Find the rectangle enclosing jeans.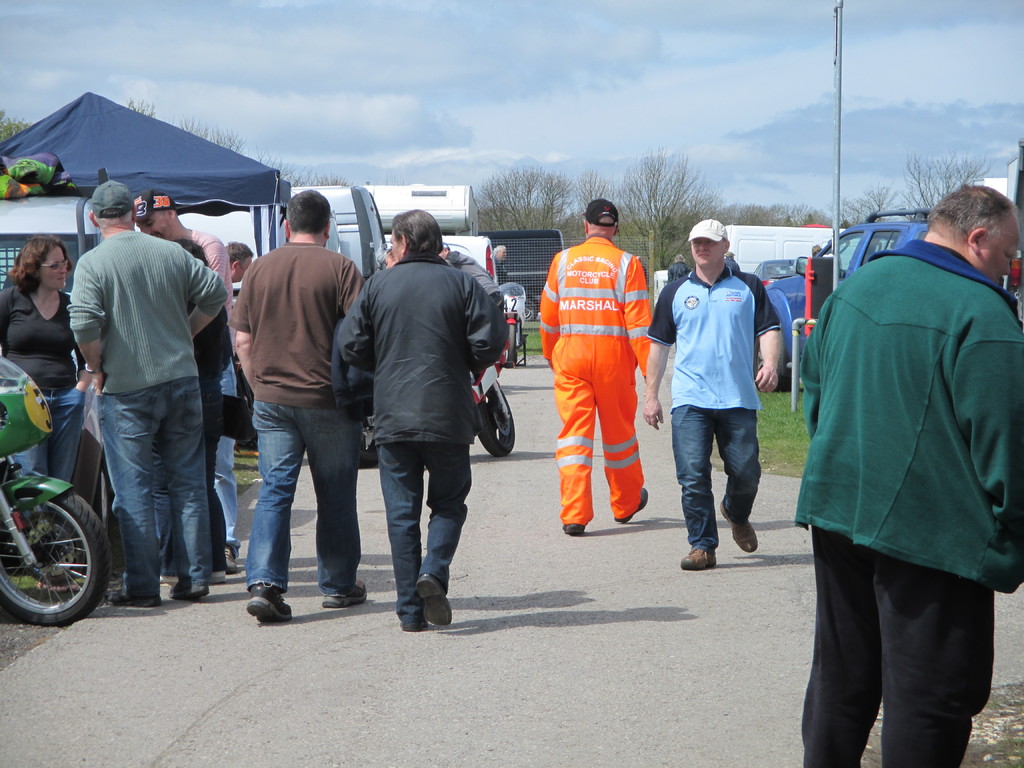
detection(10, 389, 85, 483).
